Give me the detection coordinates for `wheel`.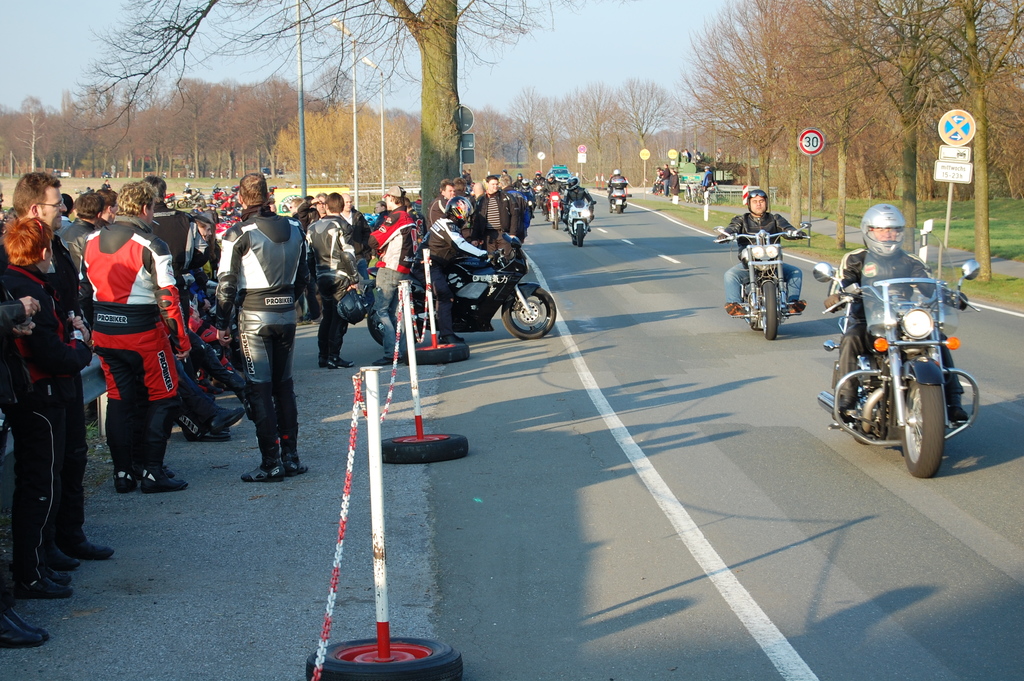
(x1=692, y1=185, x2=705, y2=203).
